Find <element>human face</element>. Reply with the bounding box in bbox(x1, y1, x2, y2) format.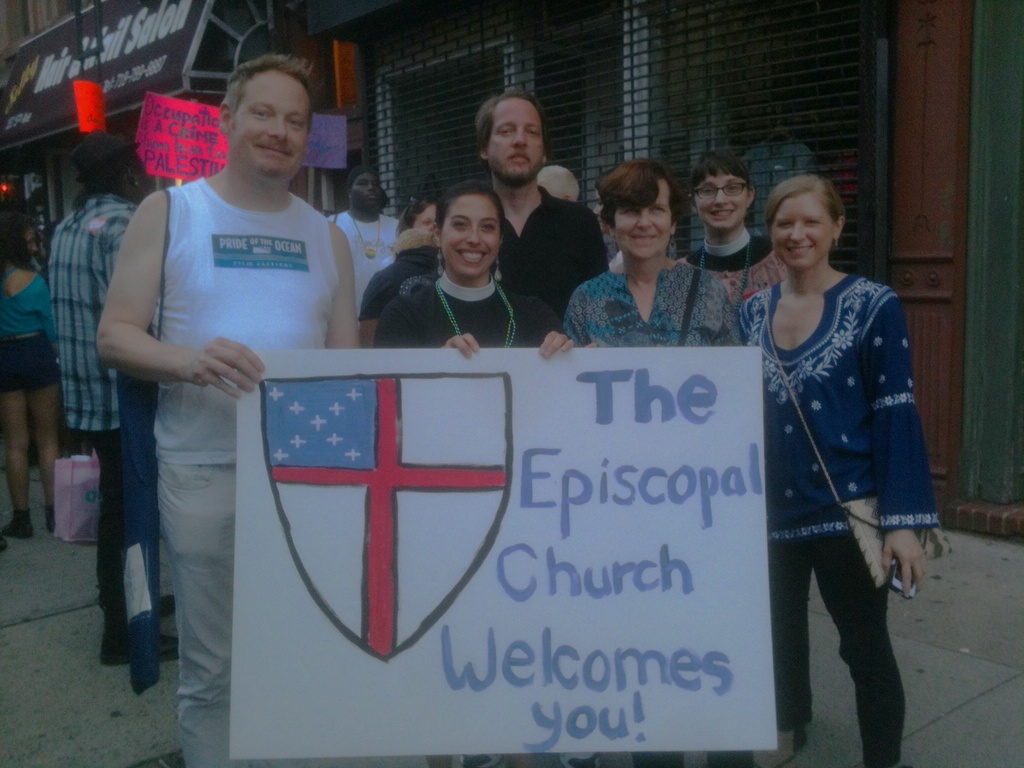
bbox(771, 192, 833, 270).
